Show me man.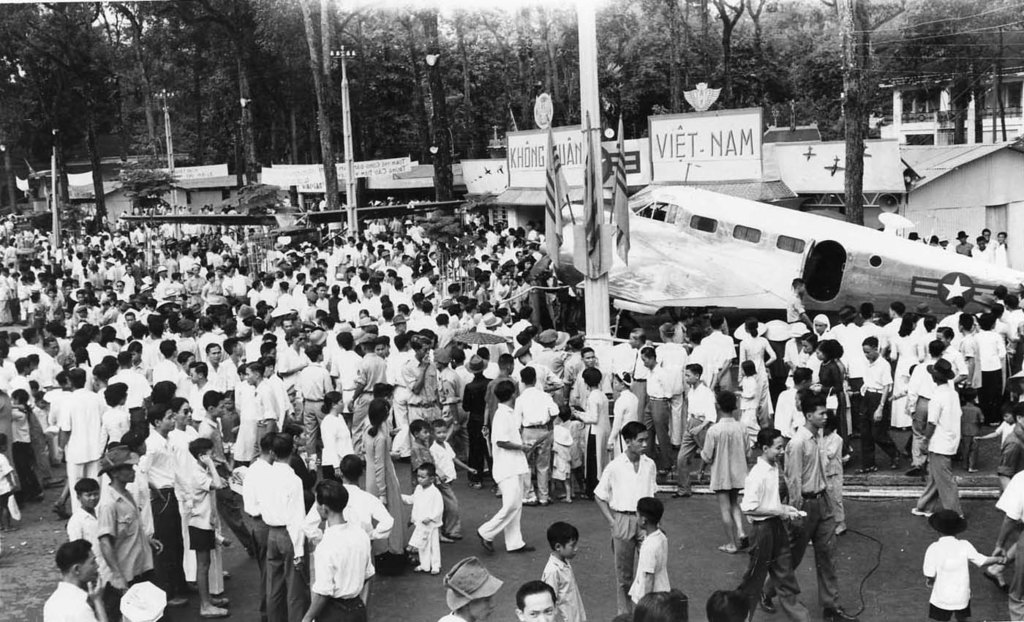
man is here: rect(908, 354, 971, 524).
